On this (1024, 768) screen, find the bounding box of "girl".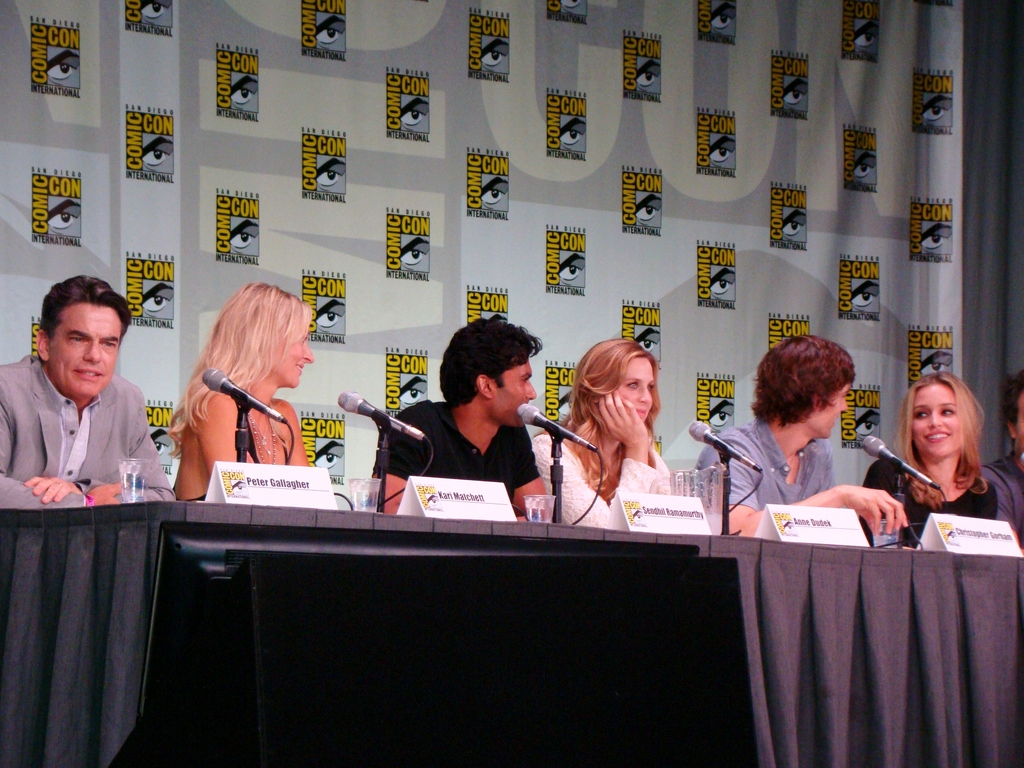
Bounding box: l=856, t=373, r=996, b=548.
